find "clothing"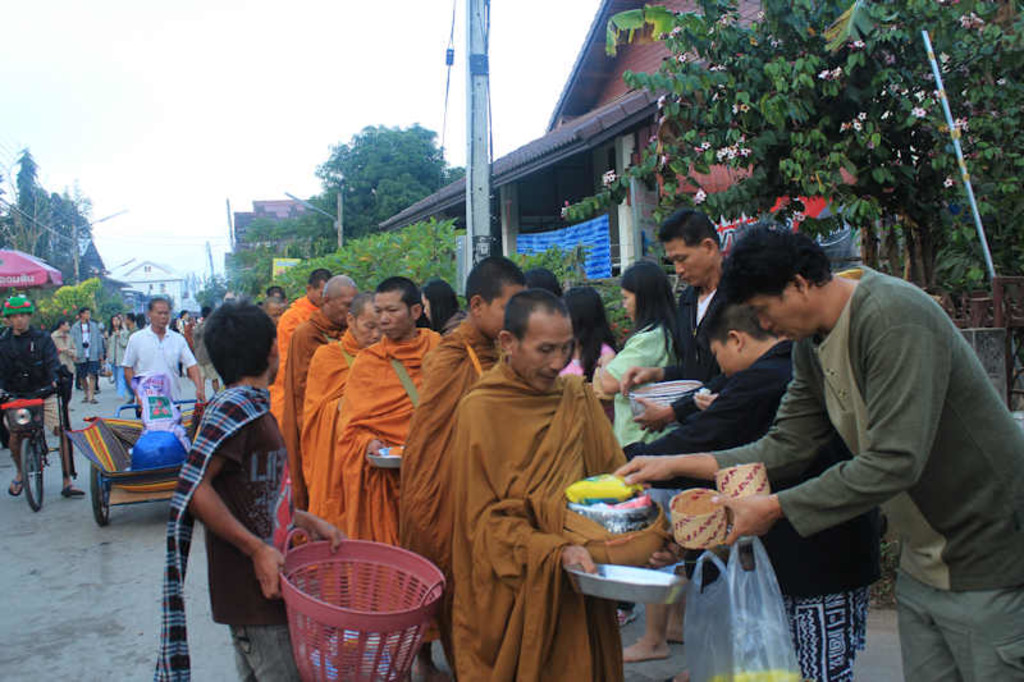
(x1=0, y1=329, x2=60, y2=443)
